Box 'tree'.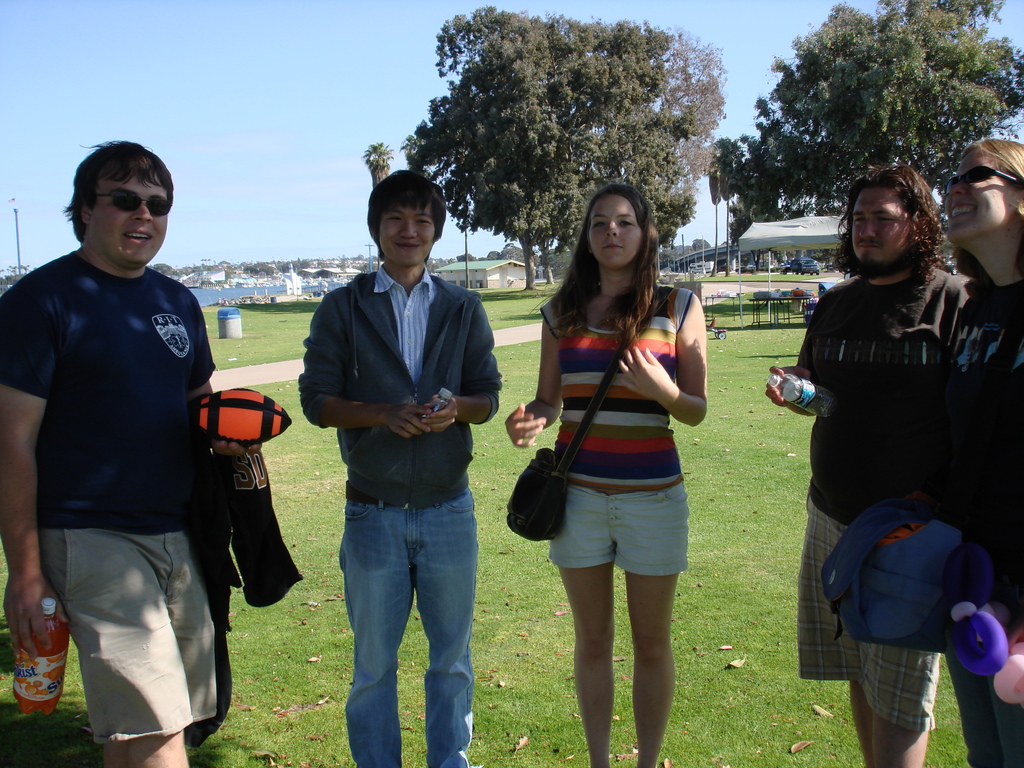
detection(751, 0, 1021, 220).
